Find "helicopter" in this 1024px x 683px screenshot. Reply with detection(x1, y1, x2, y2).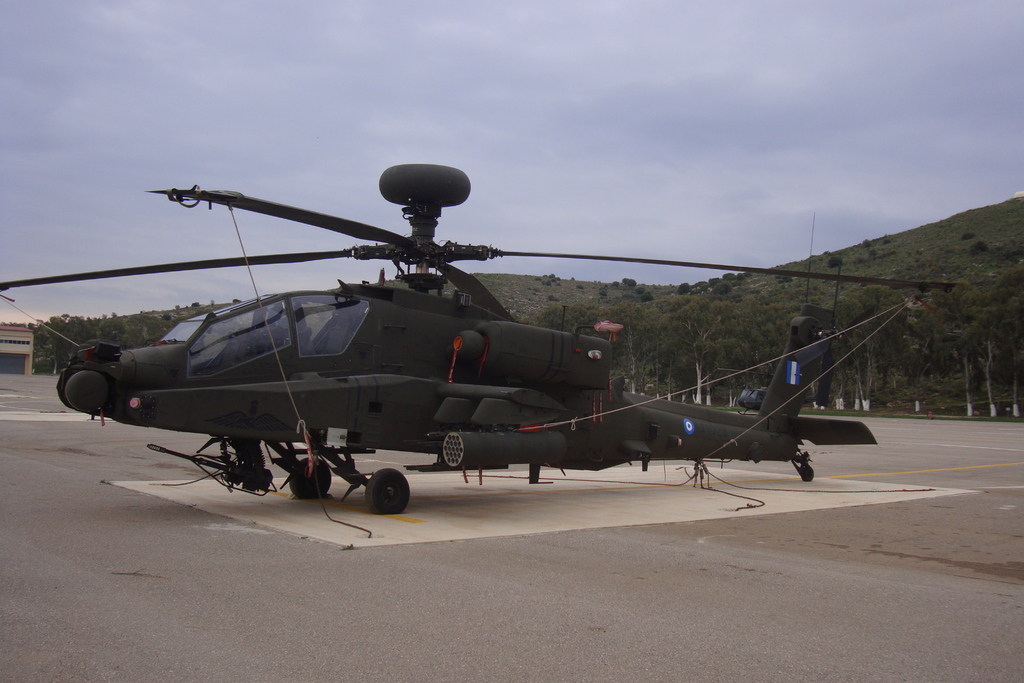
detection(717, 366, 845, 417).
